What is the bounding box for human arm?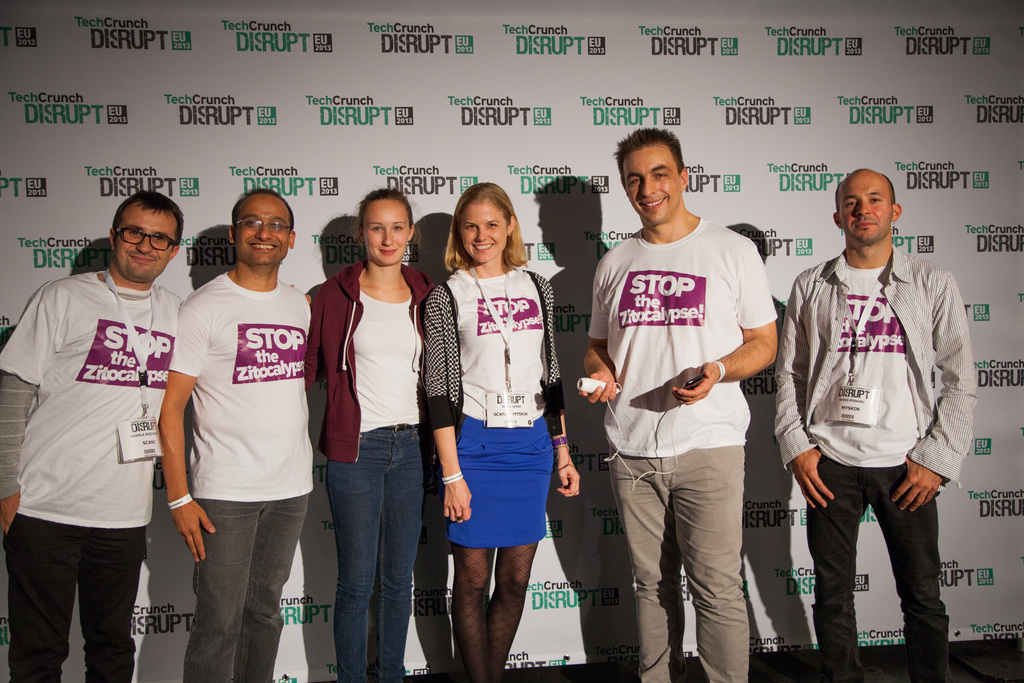
left=159, top=291, right=218, bottom=566.
